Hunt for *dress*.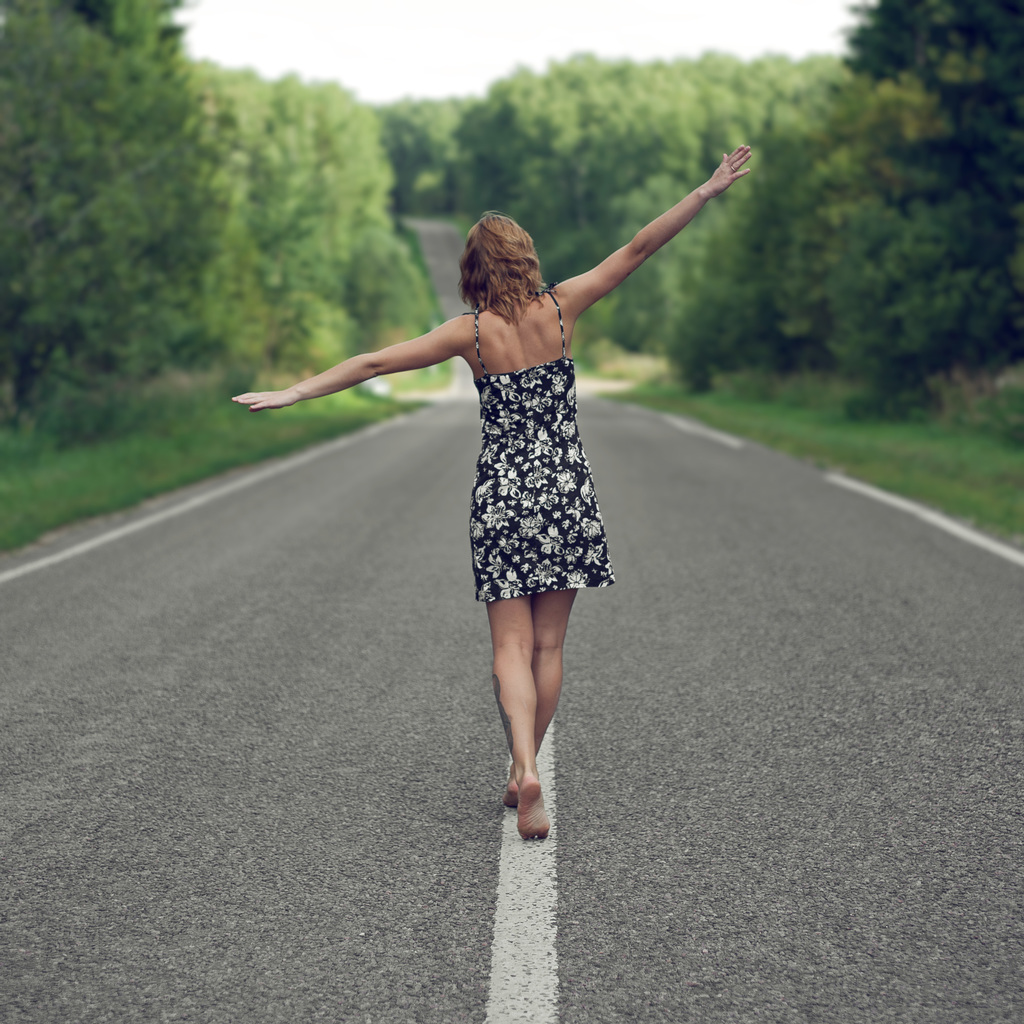
Hunted down at box(470, 278, 621, 608).
